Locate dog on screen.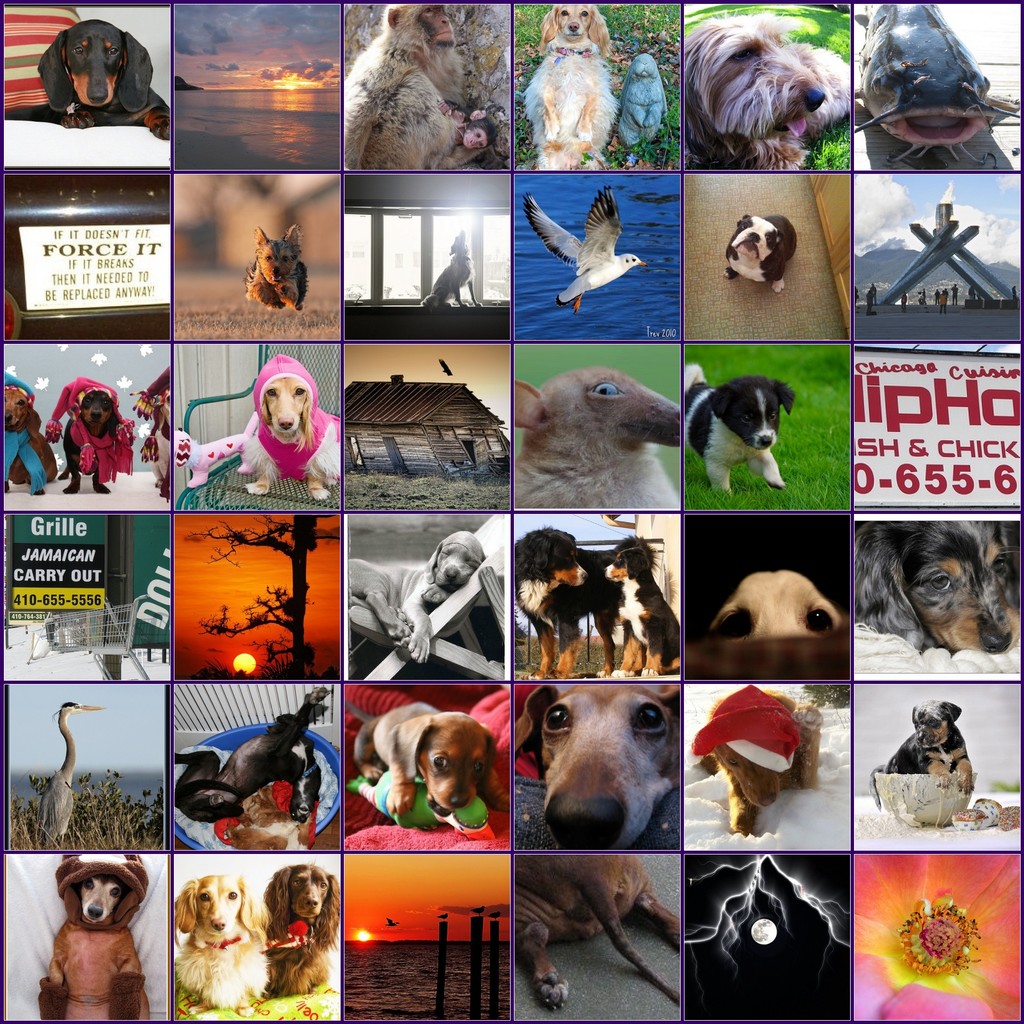
On screen at select_region(519, 0, 615, 166).
